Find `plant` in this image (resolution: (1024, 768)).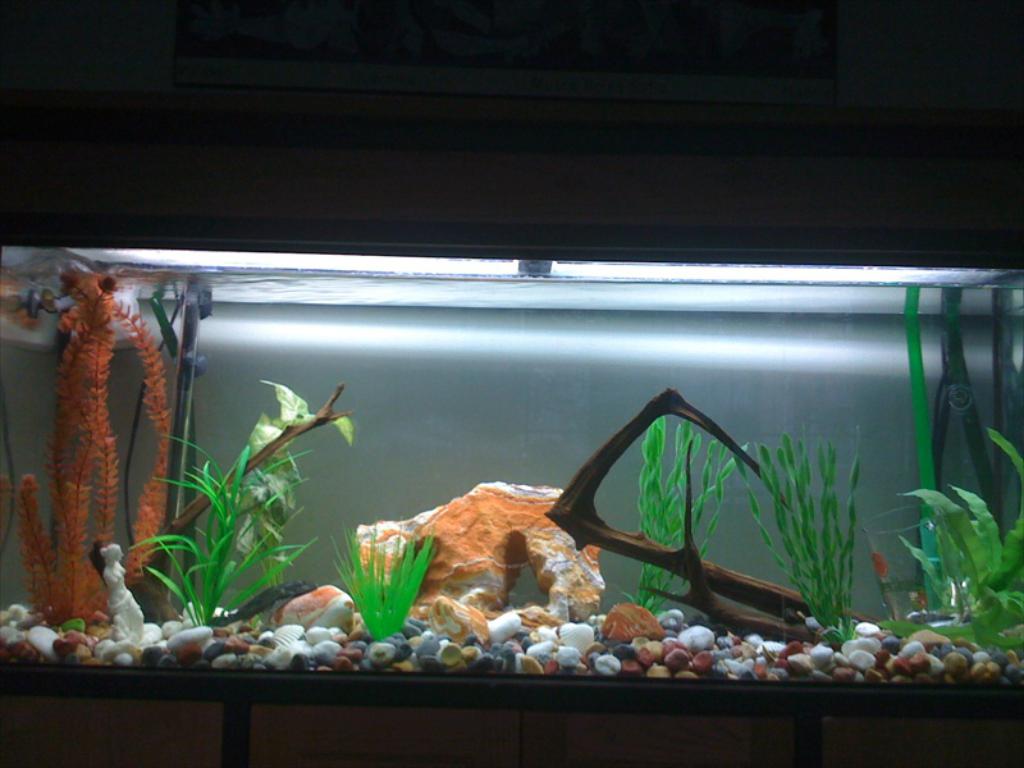
box=[891, 417, 1023, 654].
